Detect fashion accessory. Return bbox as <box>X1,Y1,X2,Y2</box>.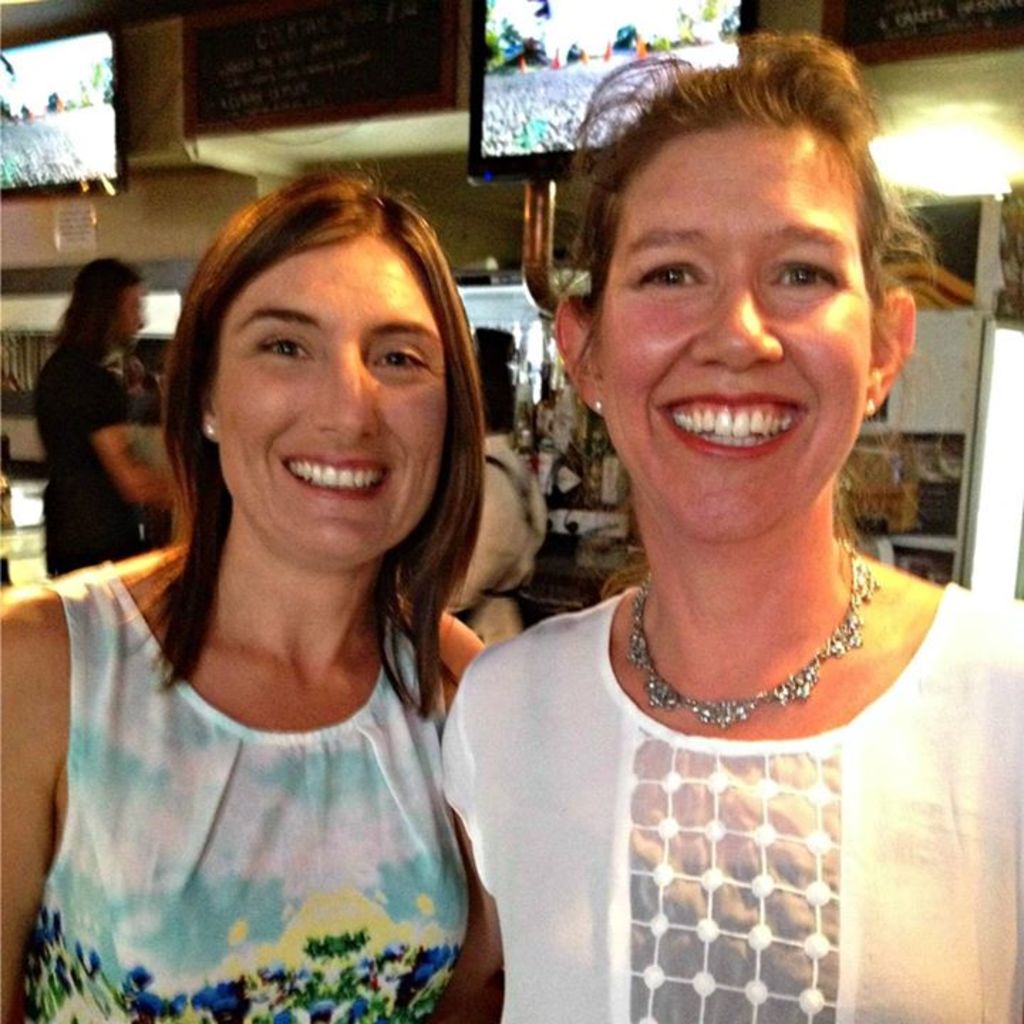
<box>199,420,220,441</box>.
